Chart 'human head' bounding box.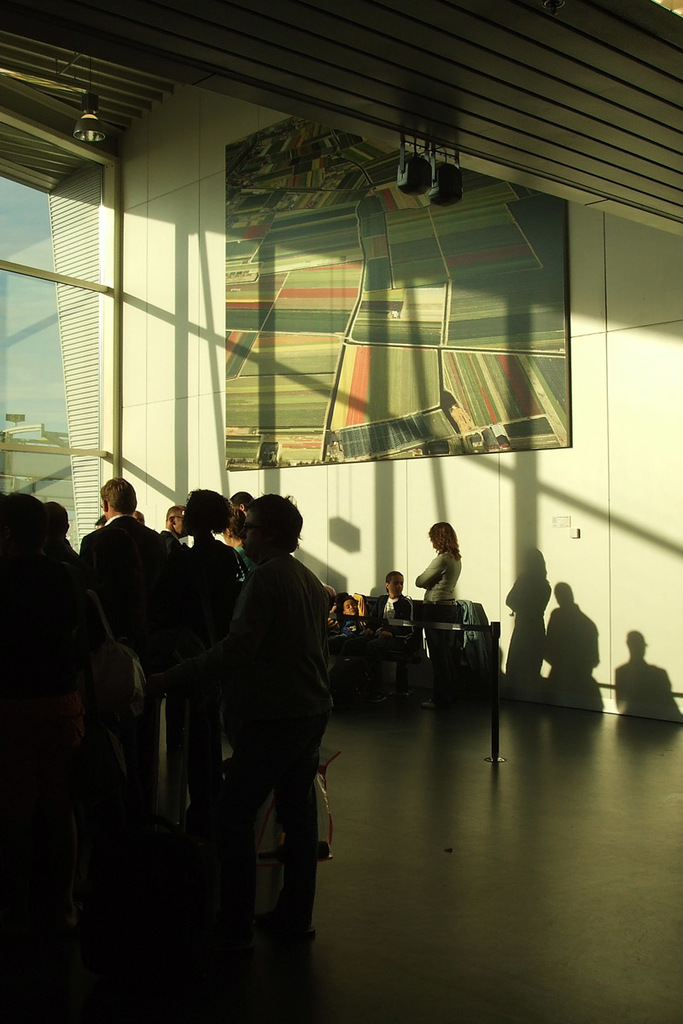
Charted: rect(341, 596, 359, 617).
